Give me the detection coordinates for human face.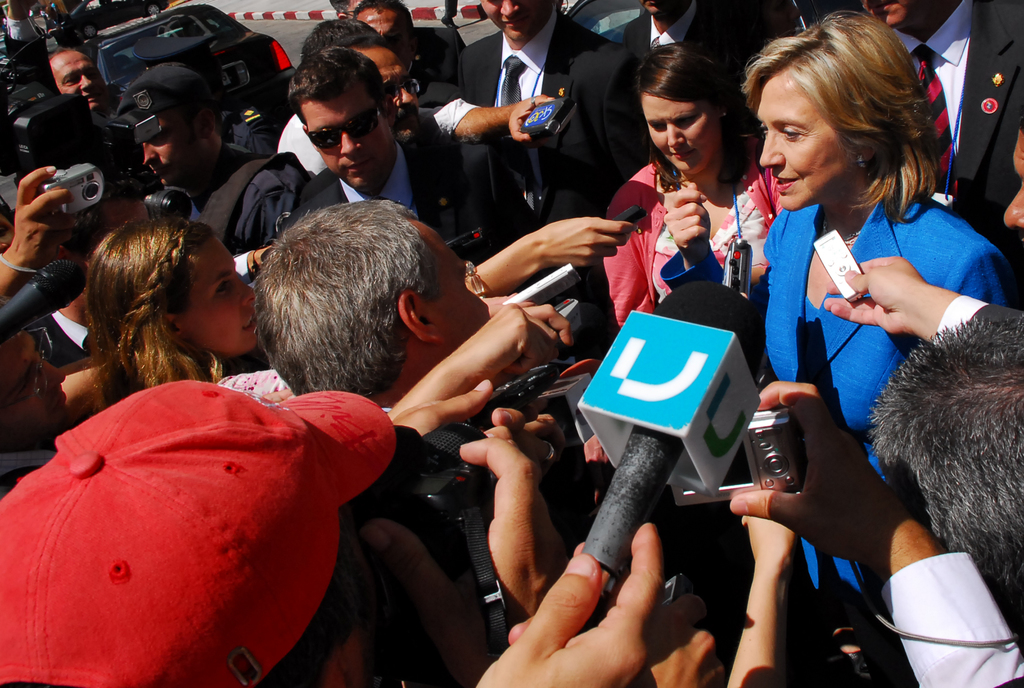
box(47, 49, 104, 111).
